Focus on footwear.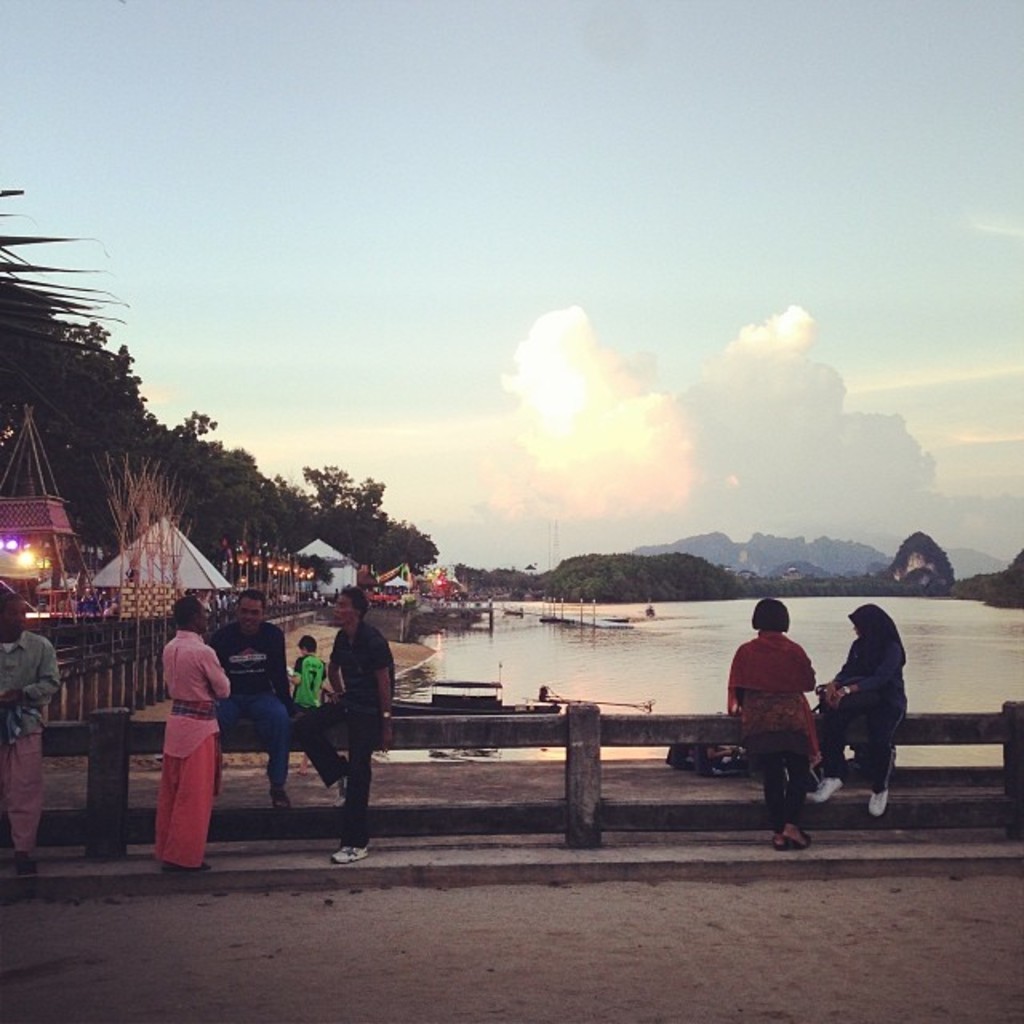
Focused at BBox(331, 845, 370, 866).
